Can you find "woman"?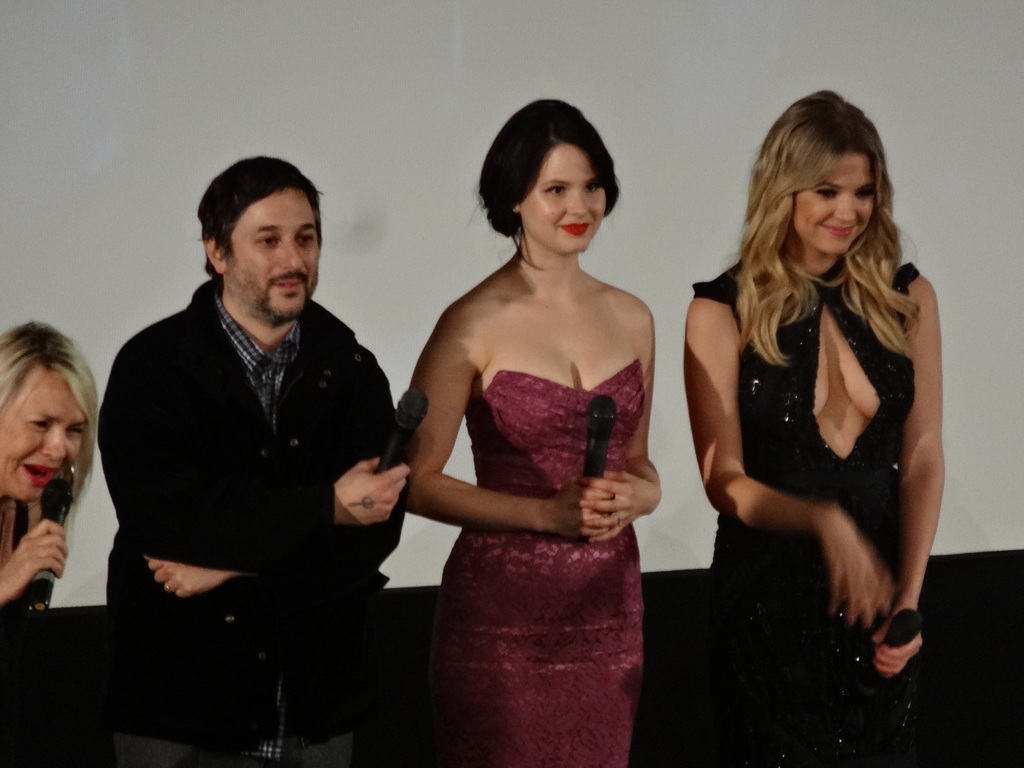
Yes, bounding box: (x1=678, y1=86, x2=943, y2=767).
